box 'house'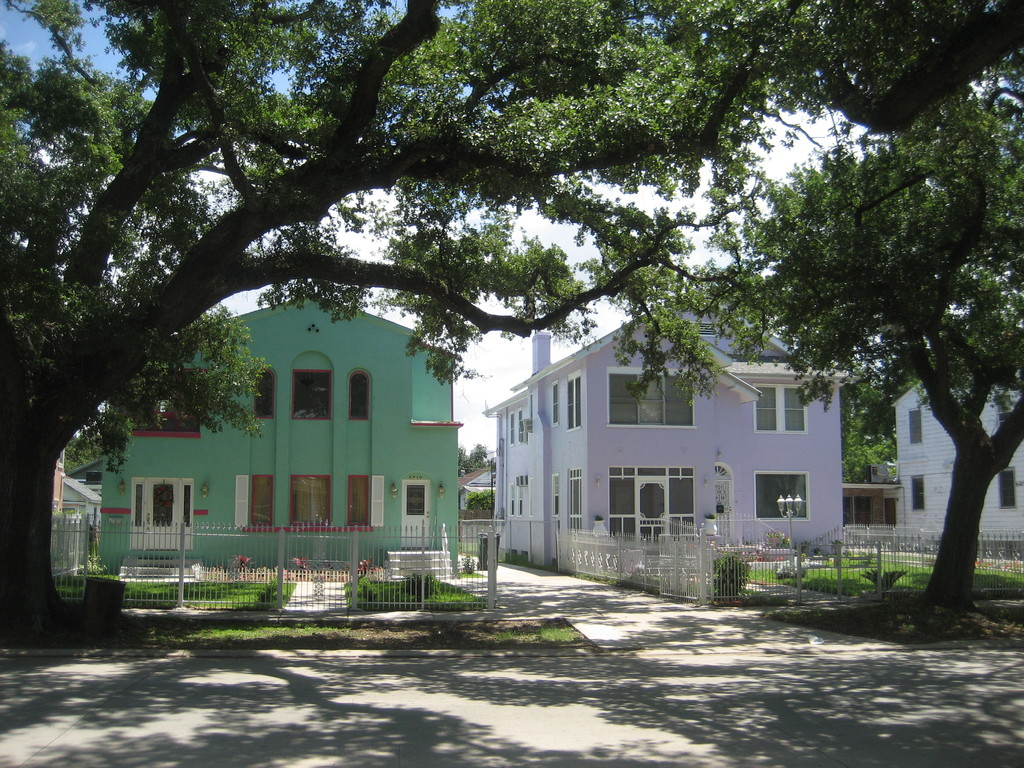
<region>472, 314, 924, 586</region>
